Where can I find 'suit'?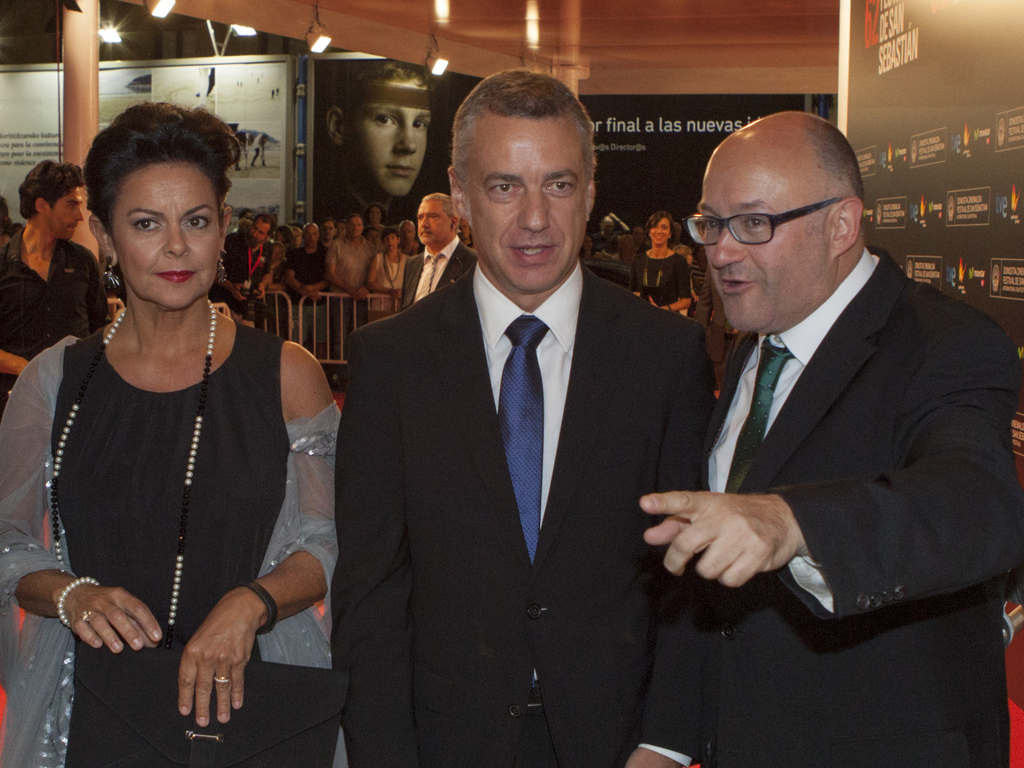
You can find it at box(689, 247, 1023, 767).
